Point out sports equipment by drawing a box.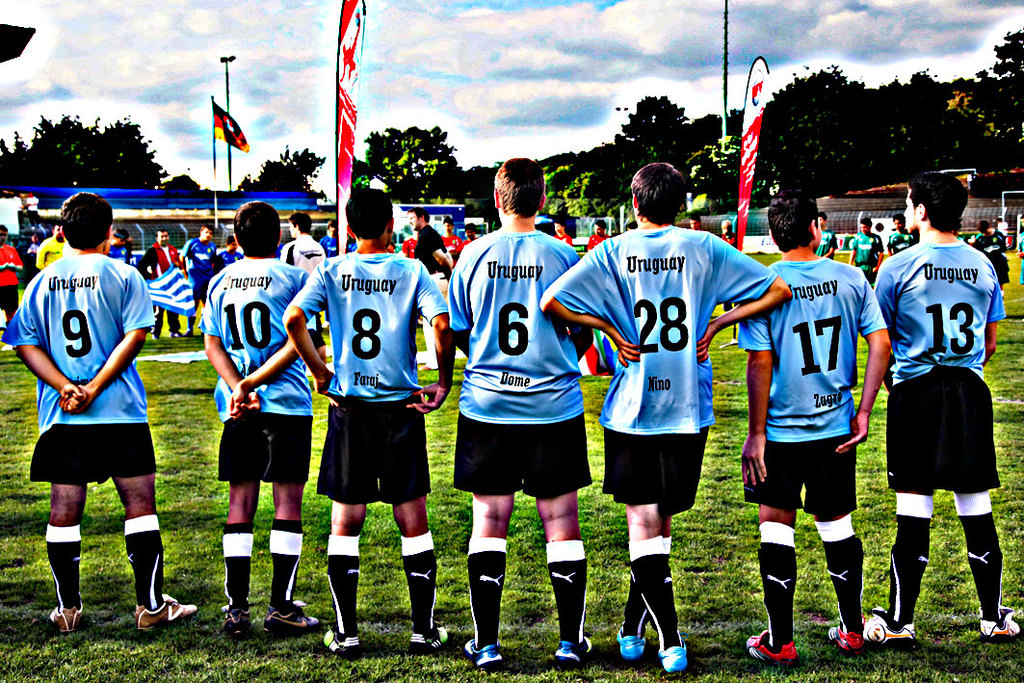
<region>131, 588, 203, 634</region>.
